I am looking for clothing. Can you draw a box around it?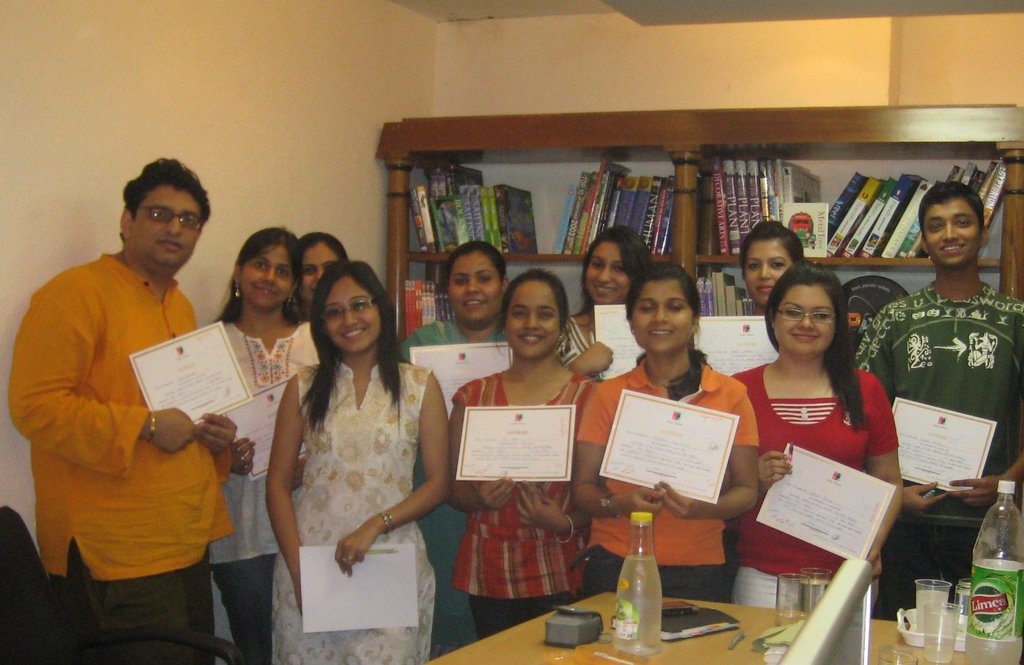
Sure, the bounding box is detection(863, 236, 1014, 505).
